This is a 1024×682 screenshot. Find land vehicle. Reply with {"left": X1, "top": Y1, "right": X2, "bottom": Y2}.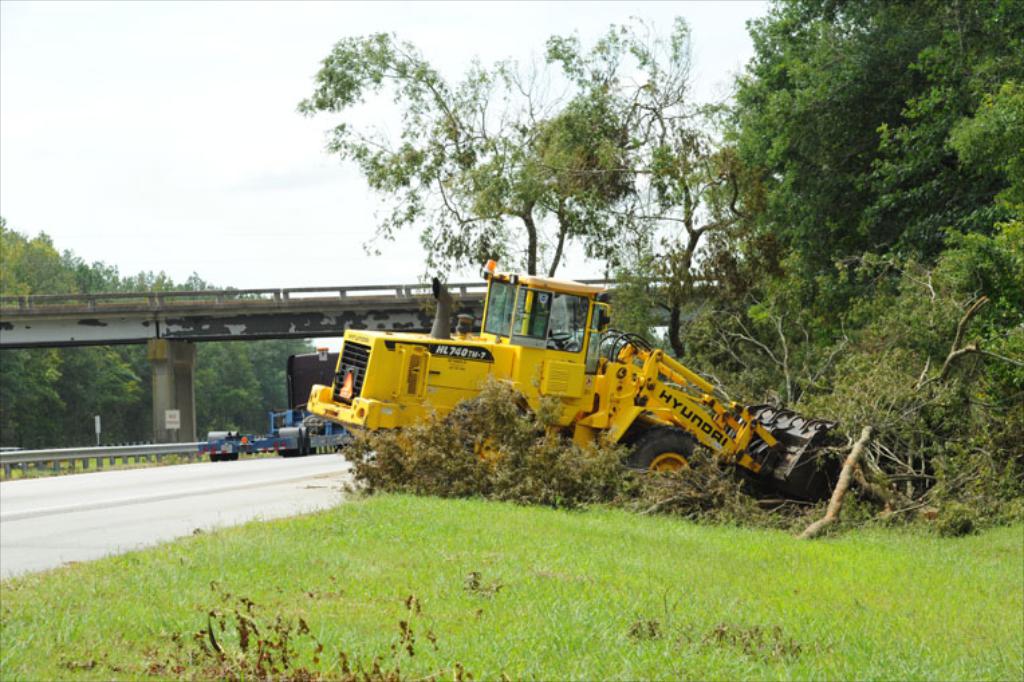
{"left": 210, "top": 355, "right": 344, "bottom": 462}.
